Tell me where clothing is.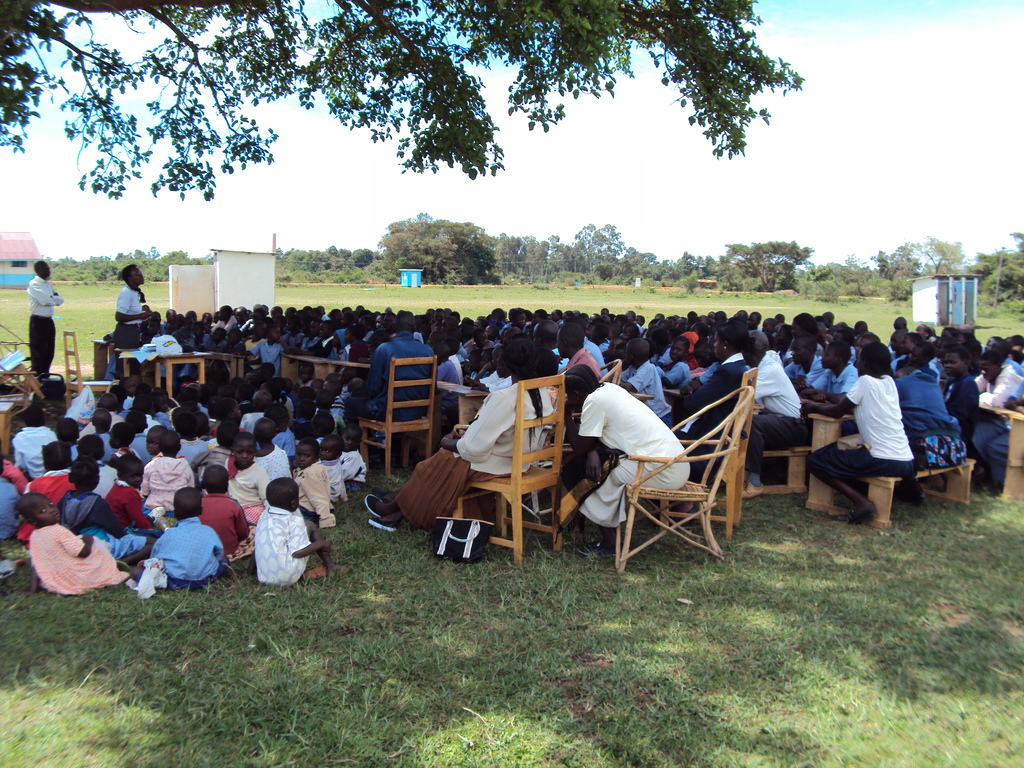
clothing is at 847/369/910/460.
